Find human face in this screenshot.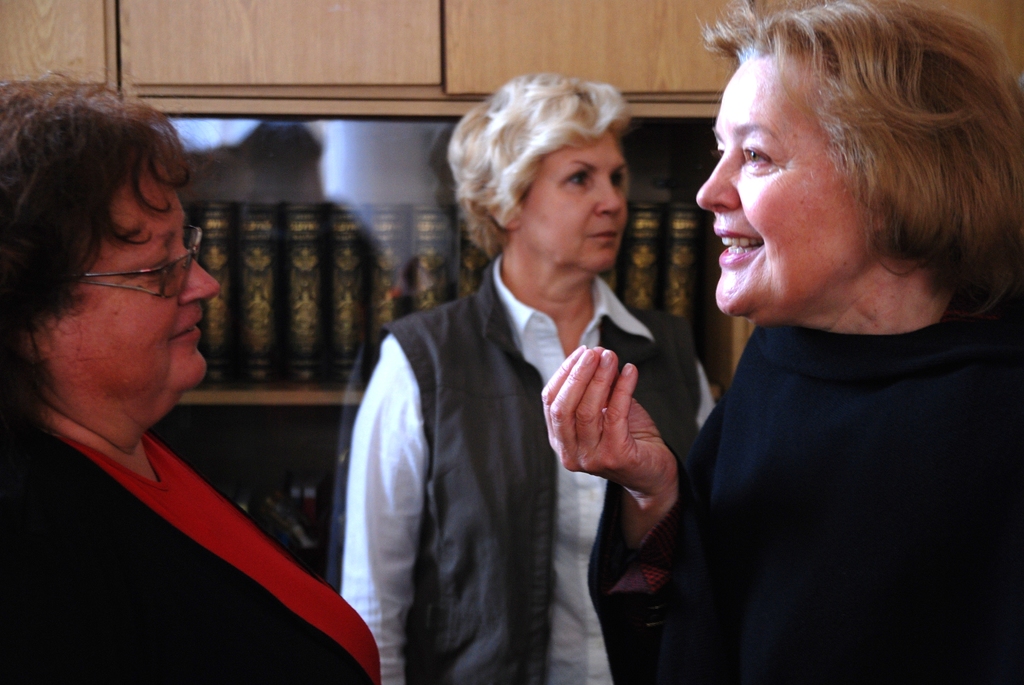
The bounding box for human face is x1=515, y1=136, x2=630, y2=273.
